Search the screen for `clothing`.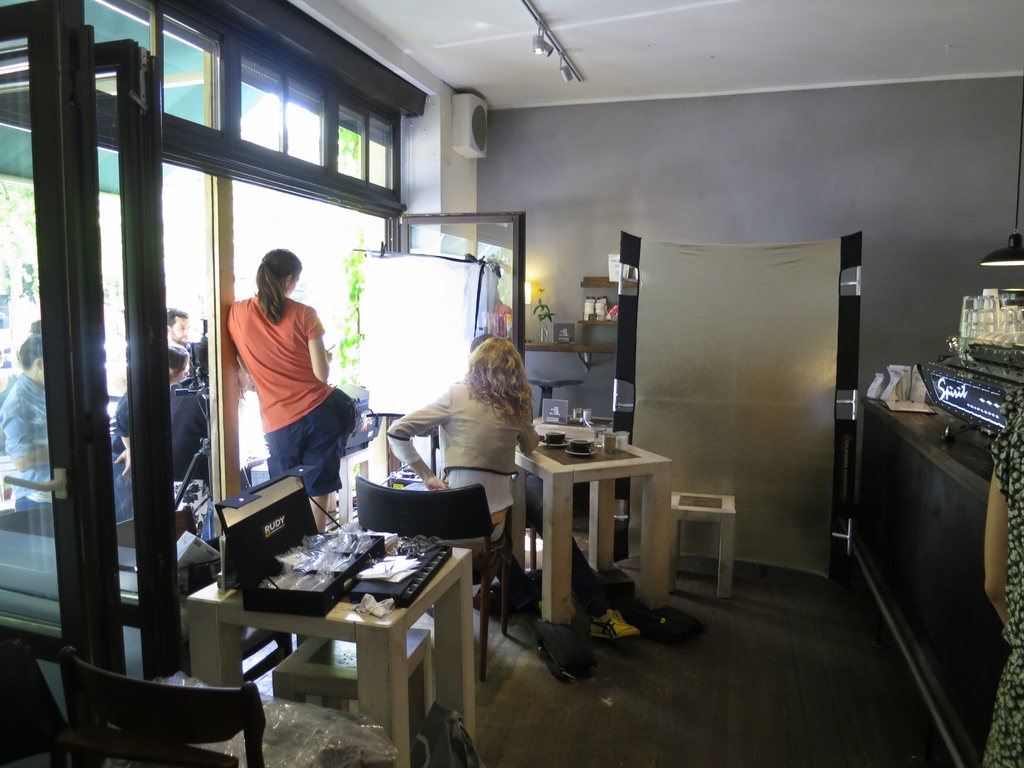
Found at pyautogui.locateOnScreen(172, 390, 210, 484).
